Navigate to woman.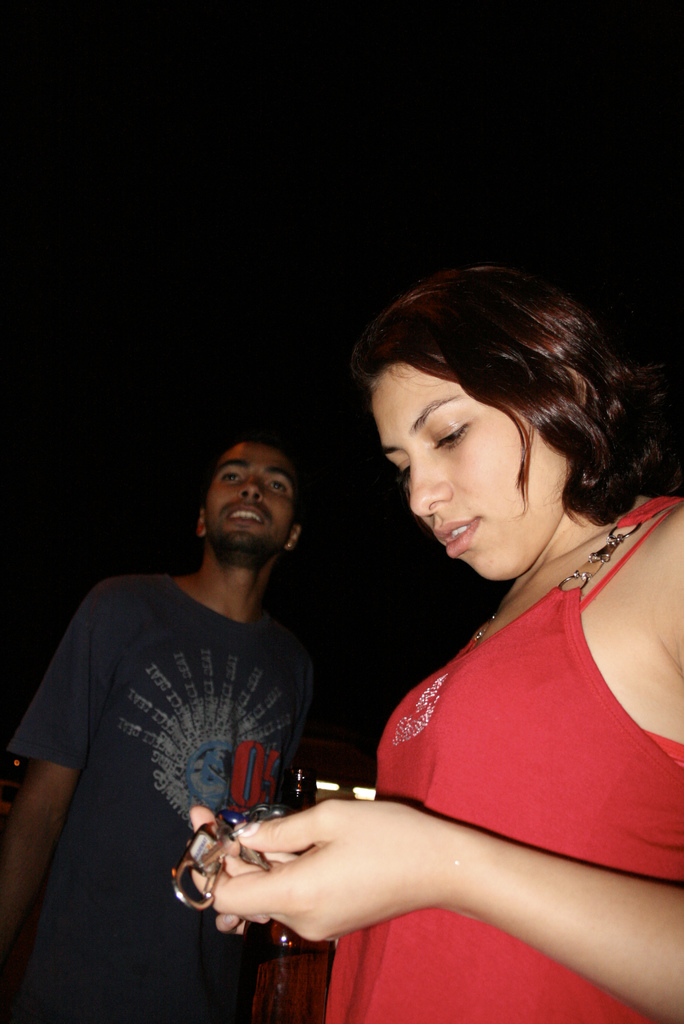
Navigation target: 249,242,683,1009.
